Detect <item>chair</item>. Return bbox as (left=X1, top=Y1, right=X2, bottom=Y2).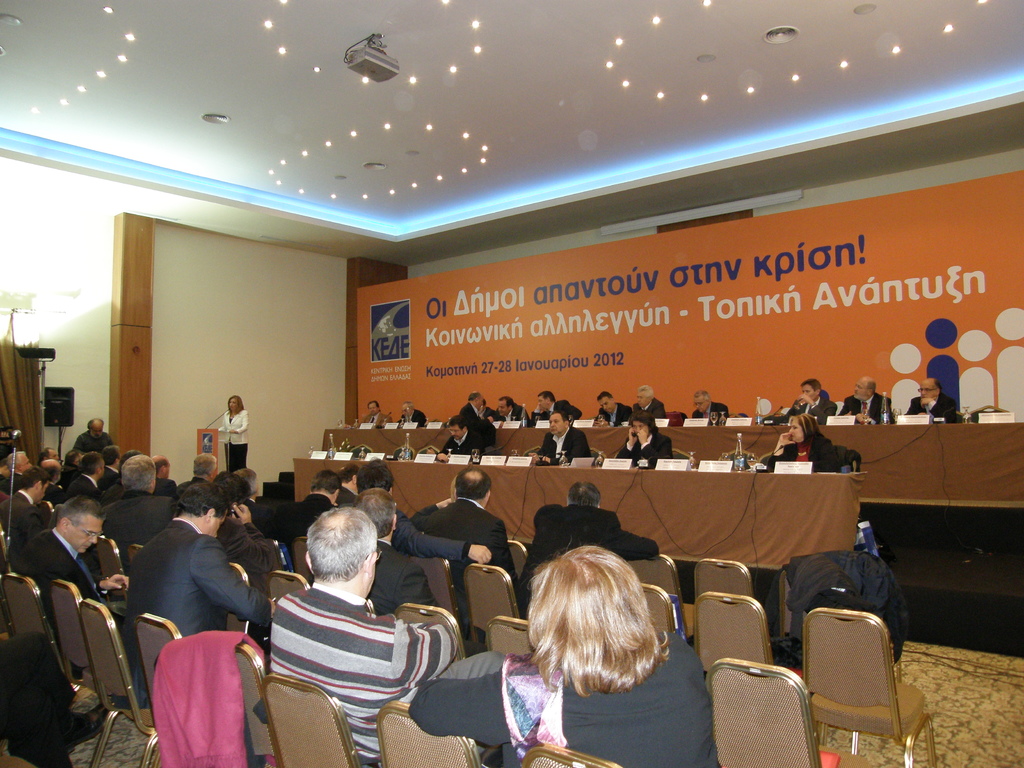
(left=397, top=447, right=417, bottom=463).
